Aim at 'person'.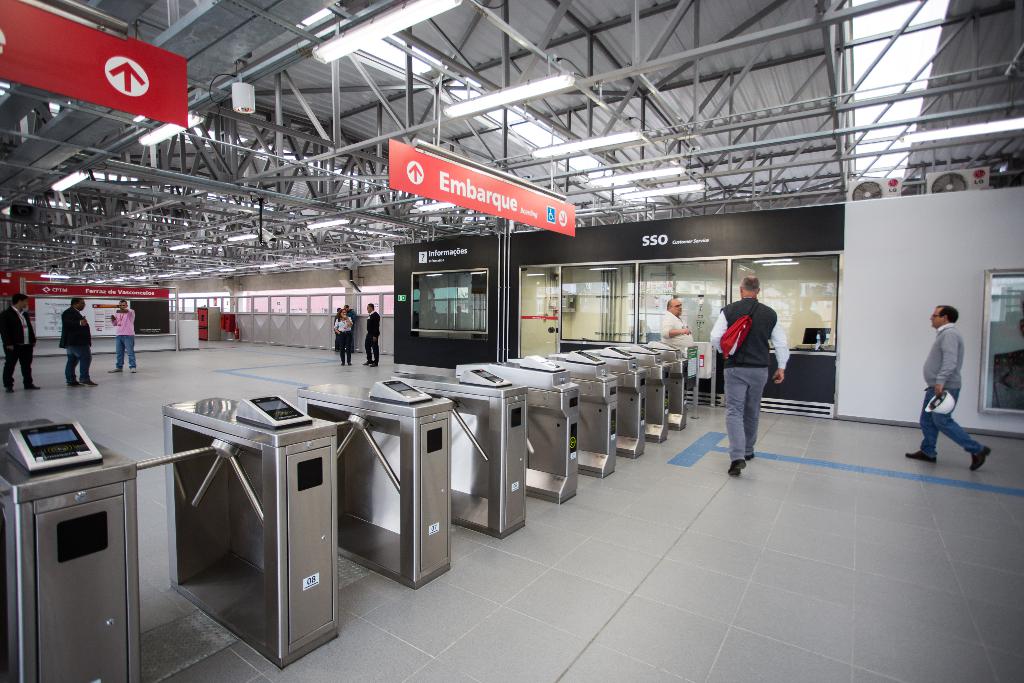
Aimed at bbox(706, 274, 794, 475).
